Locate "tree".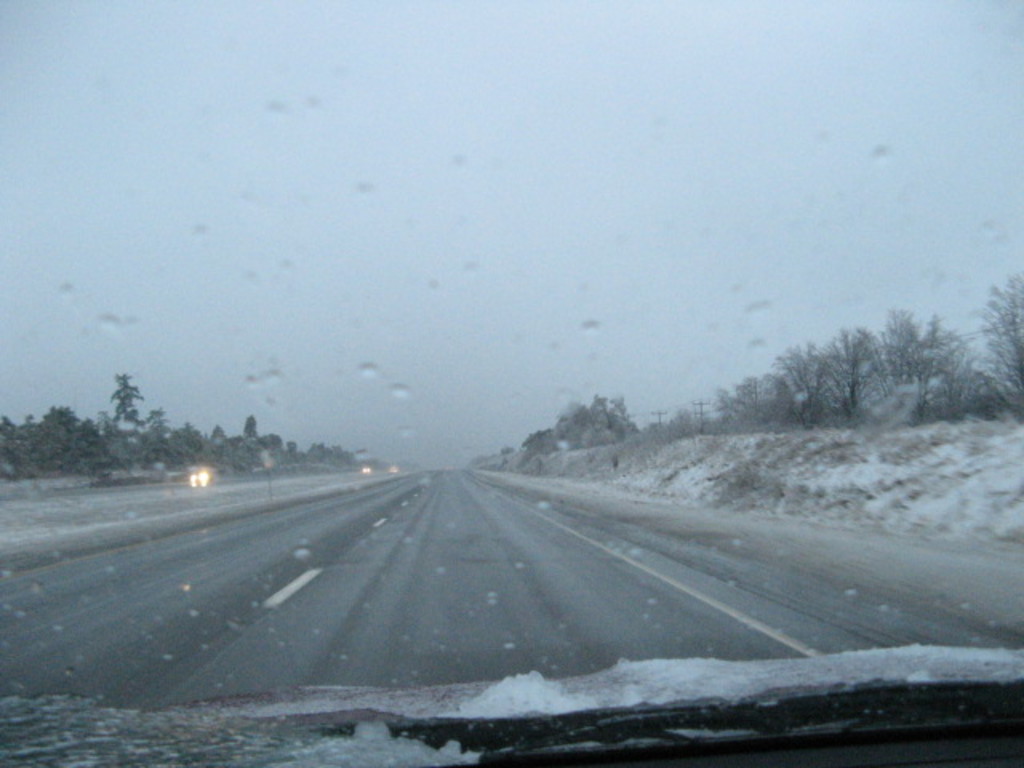
Bounding box: l=107, t=360, r=147, b=443.
